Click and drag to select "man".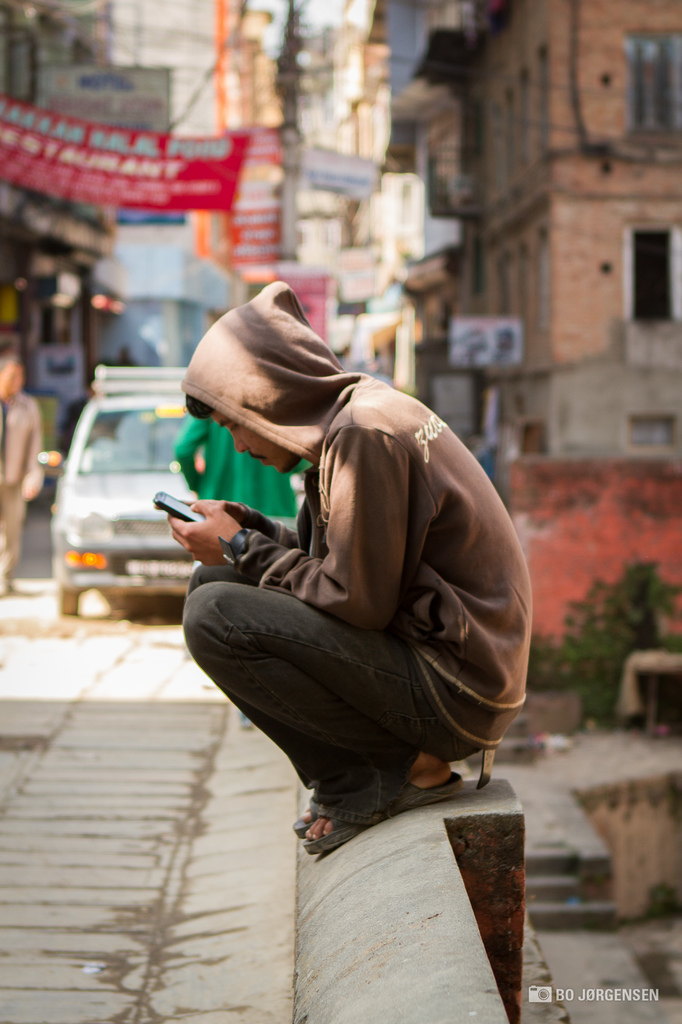
Selection: select_region(169, 415, 309, 532).
